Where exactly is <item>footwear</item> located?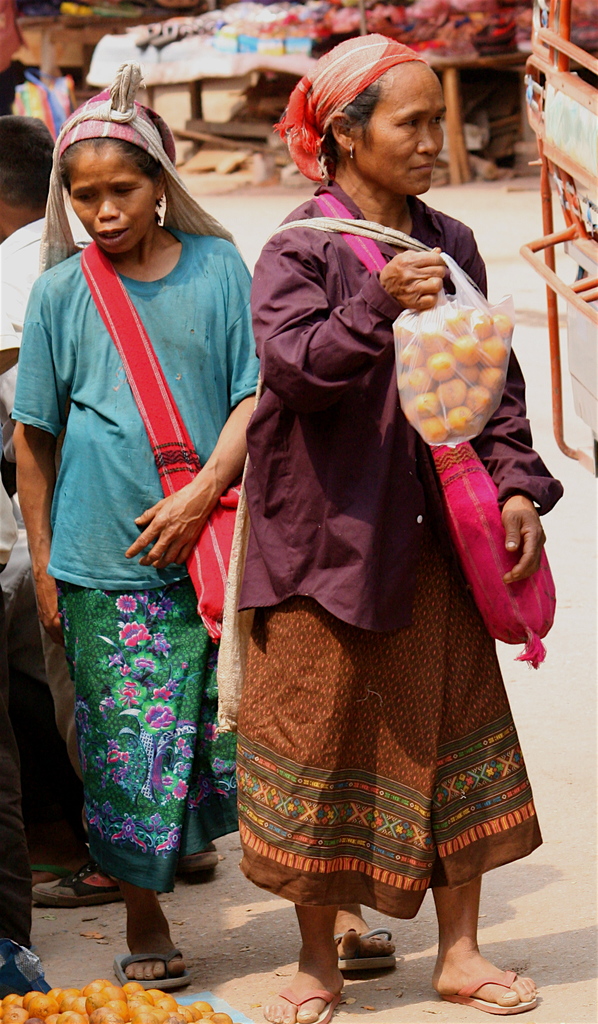
Its bounding box is box(173, 843, 220, 876).
